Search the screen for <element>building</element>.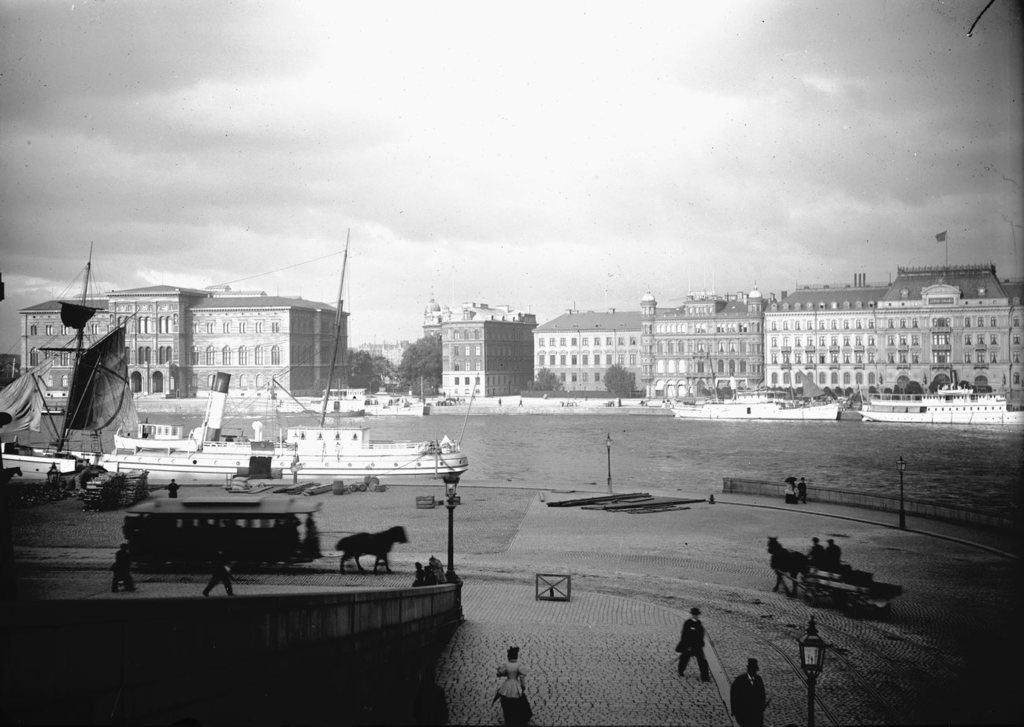
Found at (19, 288, 351, 397).
